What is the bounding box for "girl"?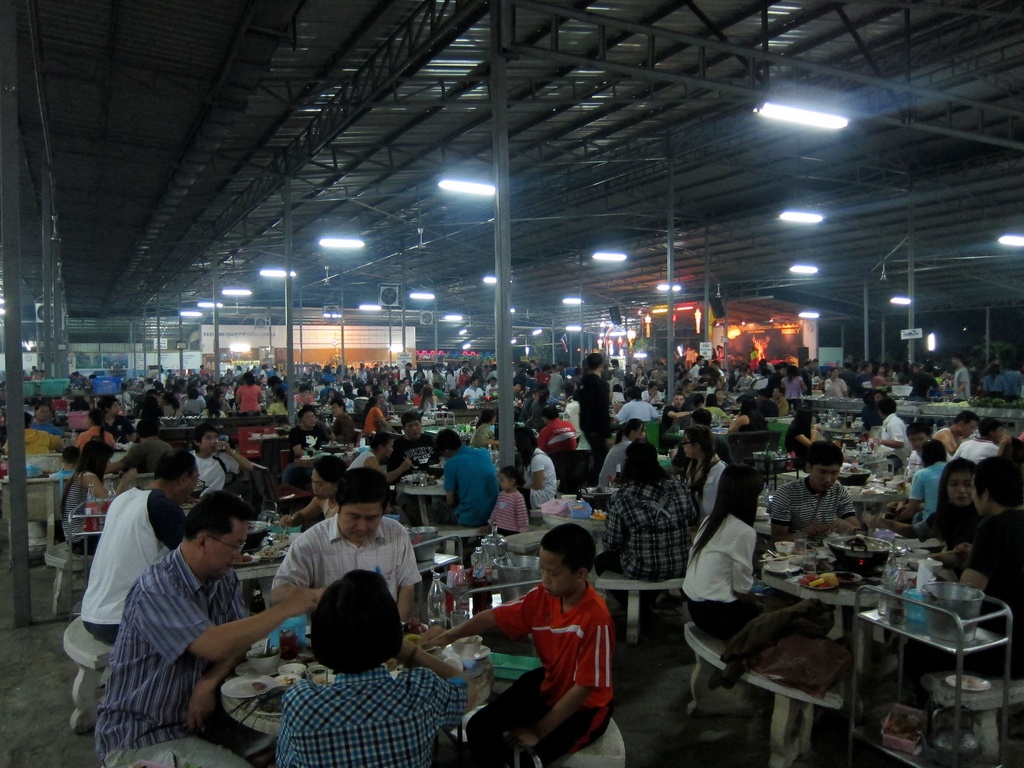
(x1=493, y1=469, x2=531, y2=541).
